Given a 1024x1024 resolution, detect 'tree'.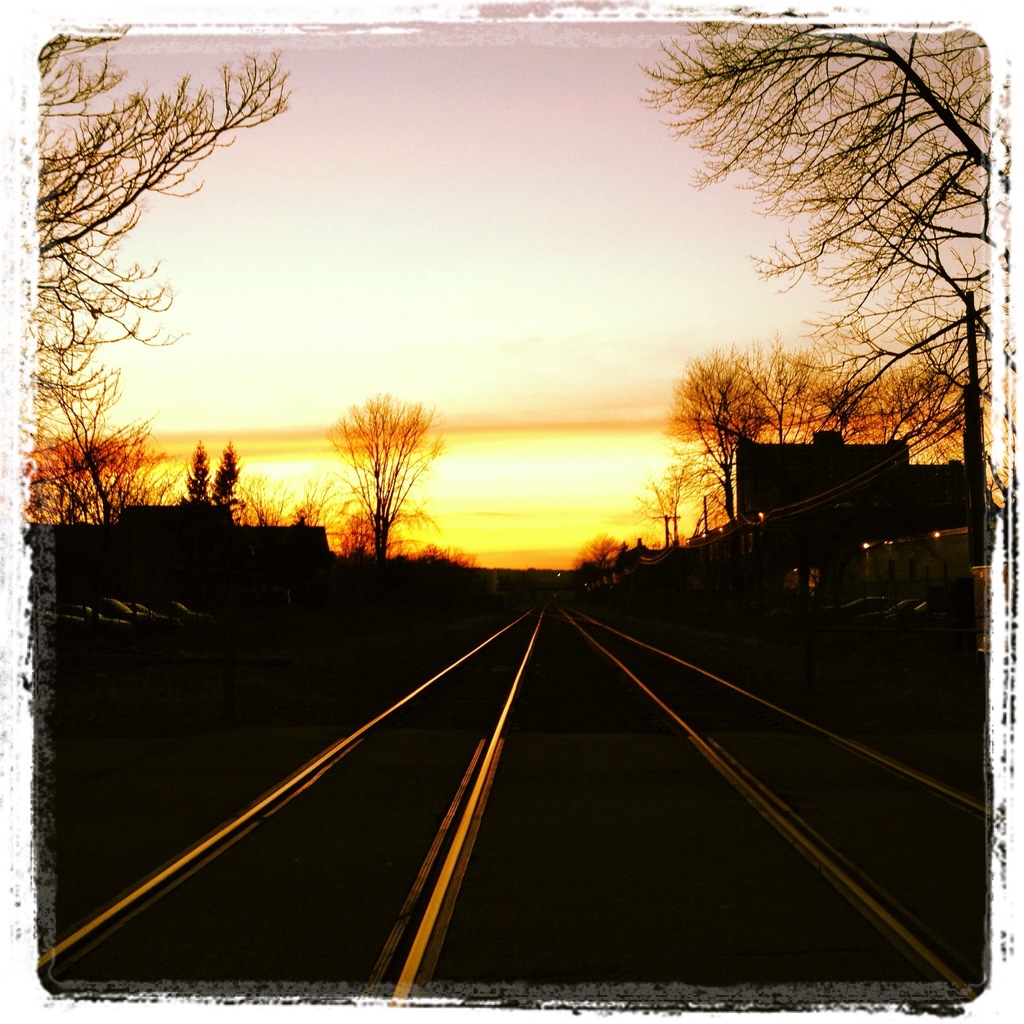
<region>18, 25, 287, 476</region>.
